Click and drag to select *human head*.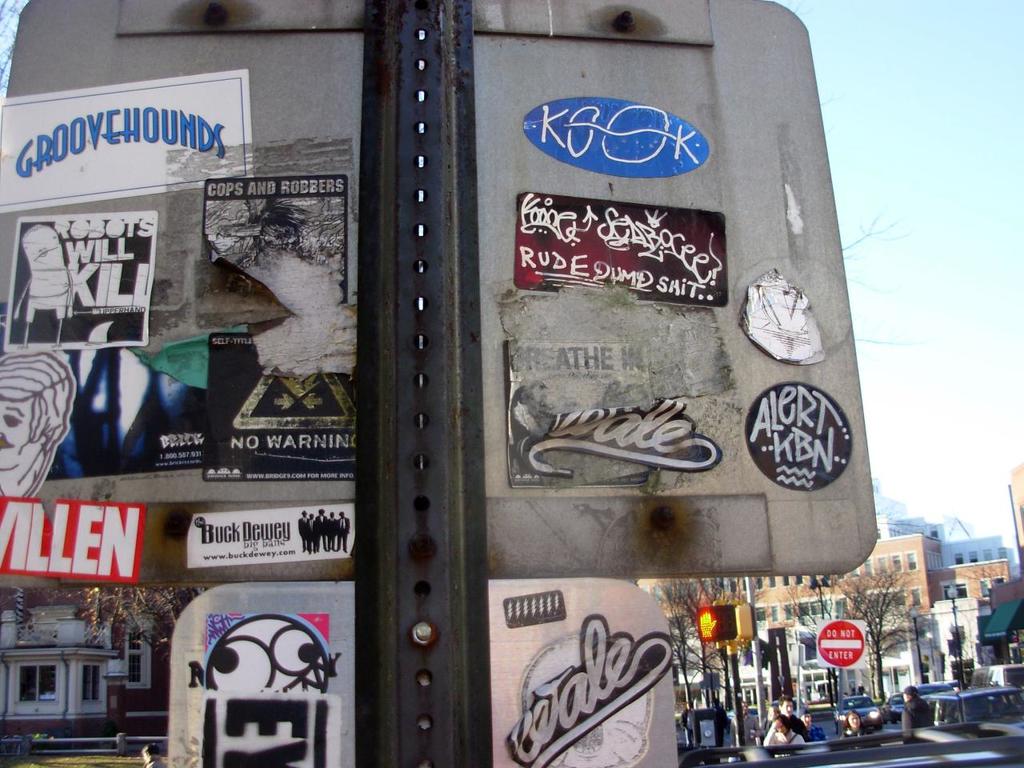
Selection: pyautogui.locateOnScreen(0, 350, 74, 498).
